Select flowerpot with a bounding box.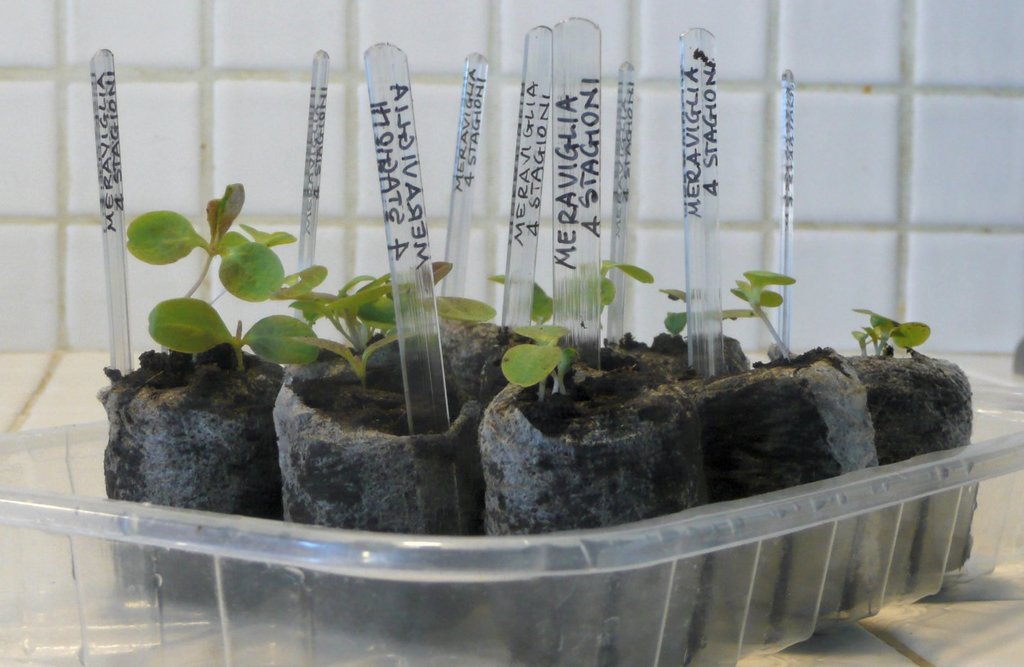
846,346,971,464.
